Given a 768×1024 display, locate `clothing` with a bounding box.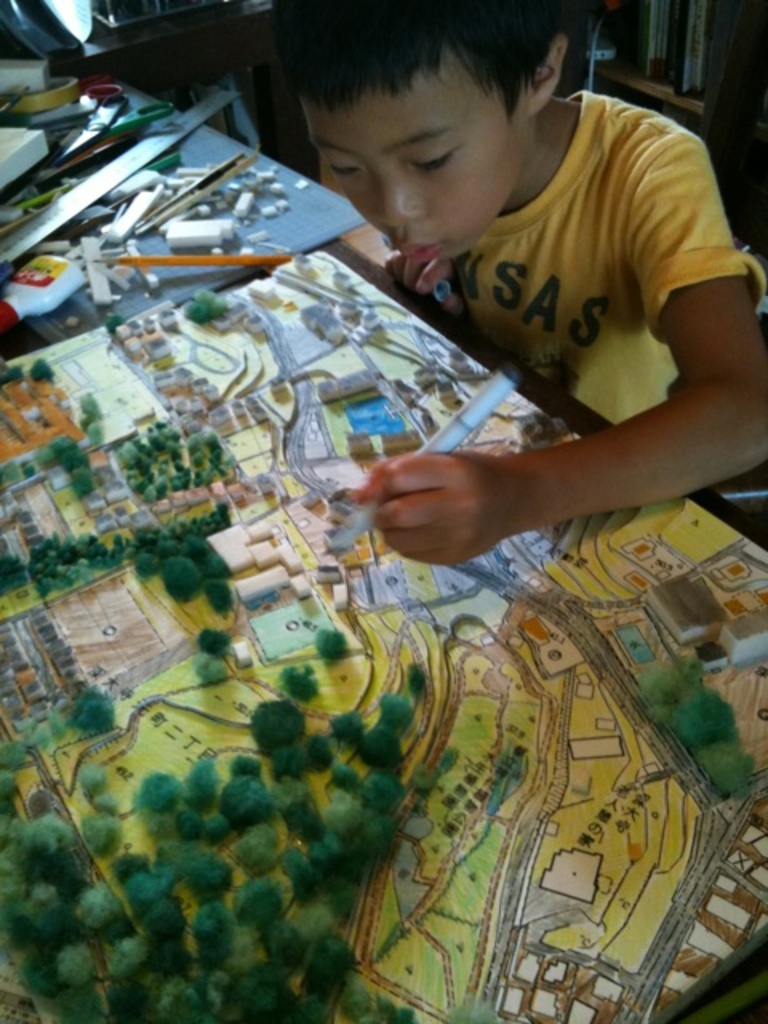
Located: box(446, 78, 766, 419).
